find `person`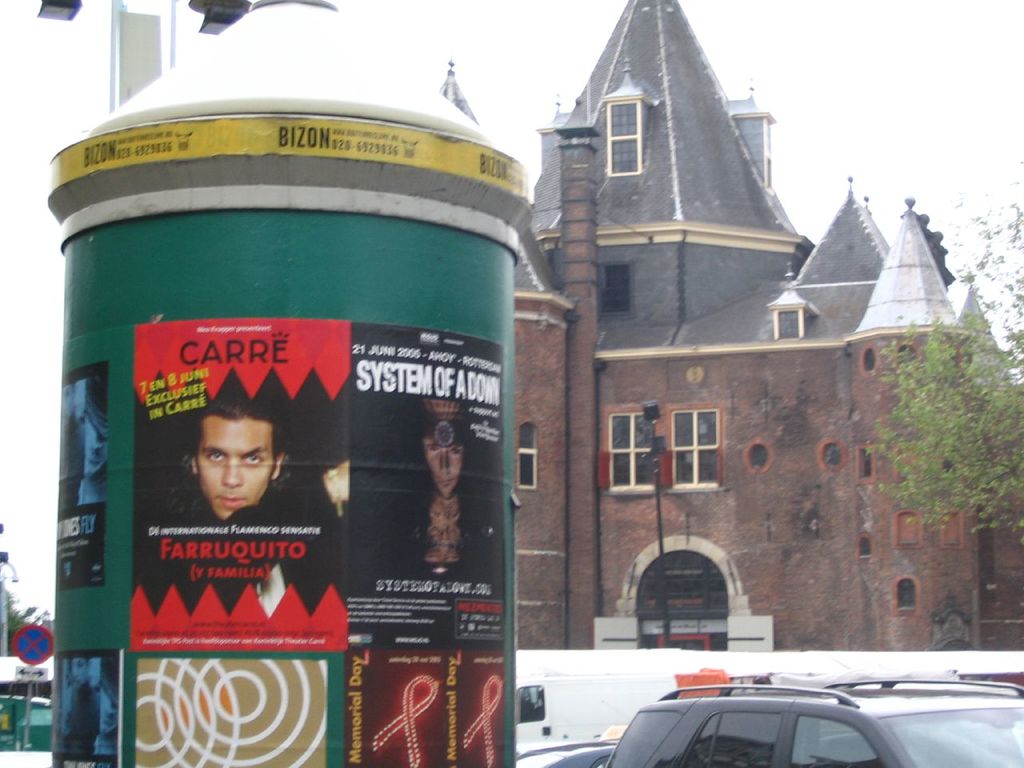
(144,389,346,607)
